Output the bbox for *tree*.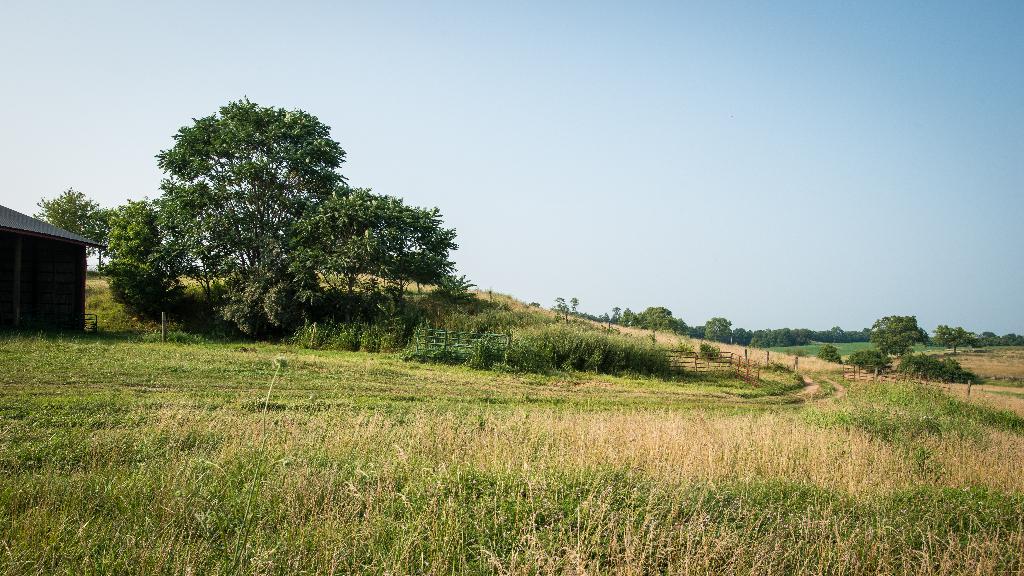
region(847, 329, 873, 343).
